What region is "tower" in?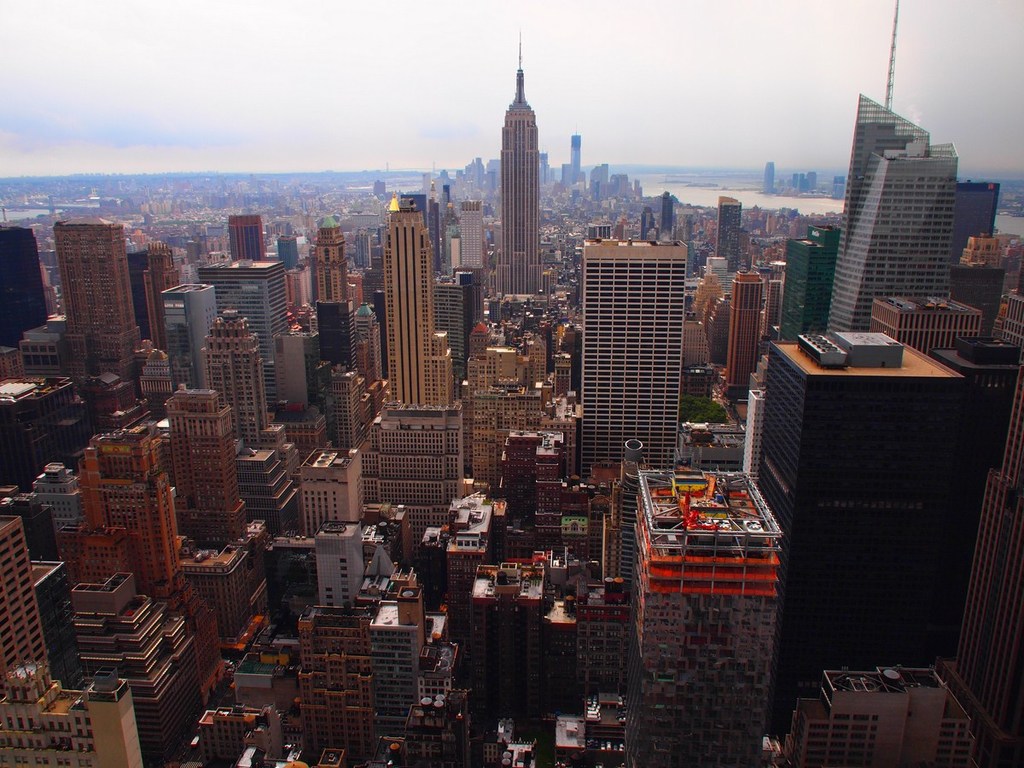
[x1=559, y1=190, x2=705, y2=488].
